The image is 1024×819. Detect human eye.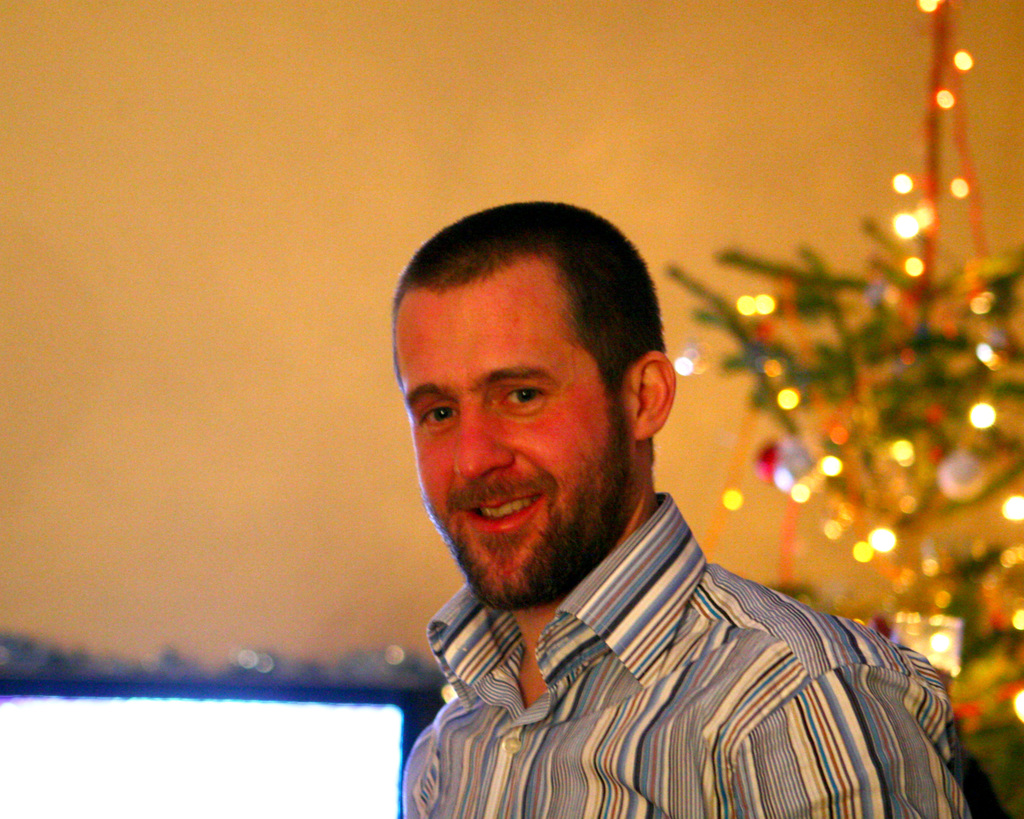
Detection: rect(495, 376, 554, 421).
